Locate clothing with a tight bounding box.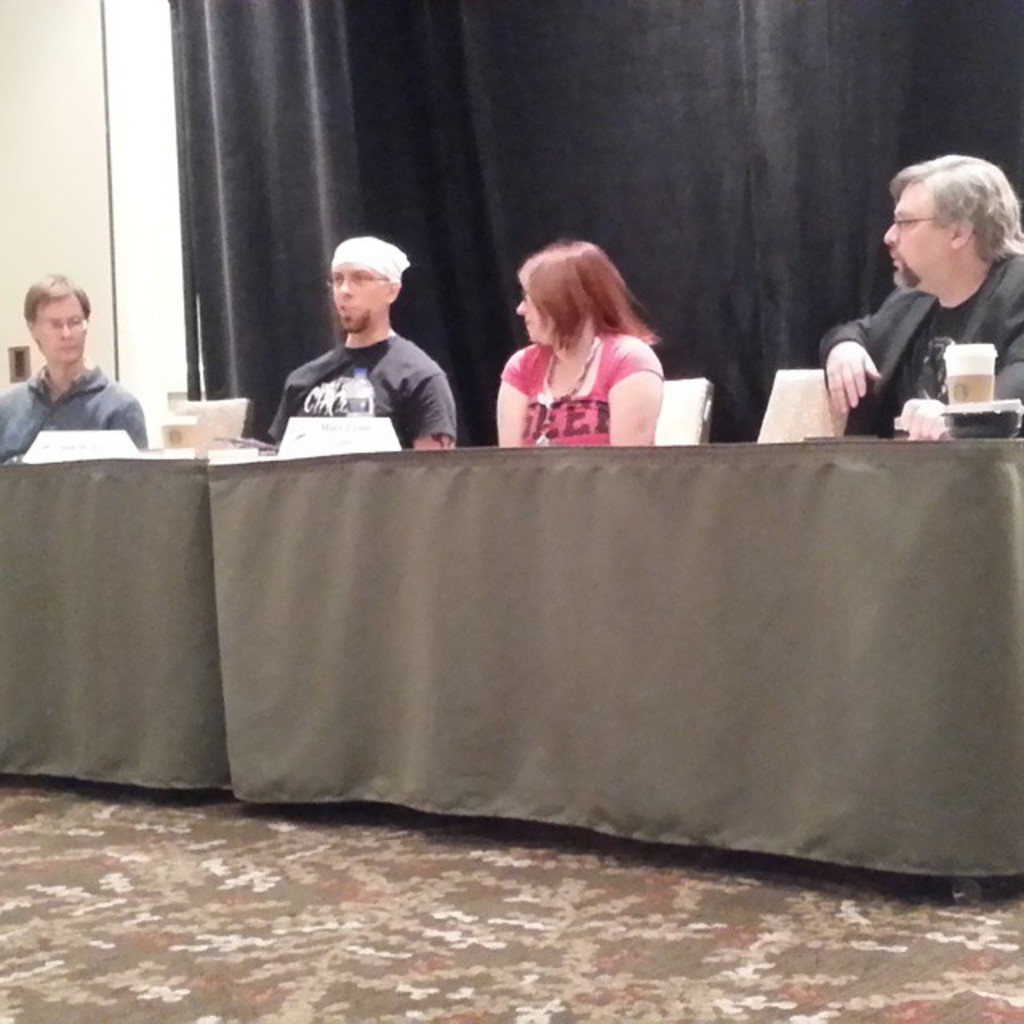
<region>483, 291, 683, 427</region>.
